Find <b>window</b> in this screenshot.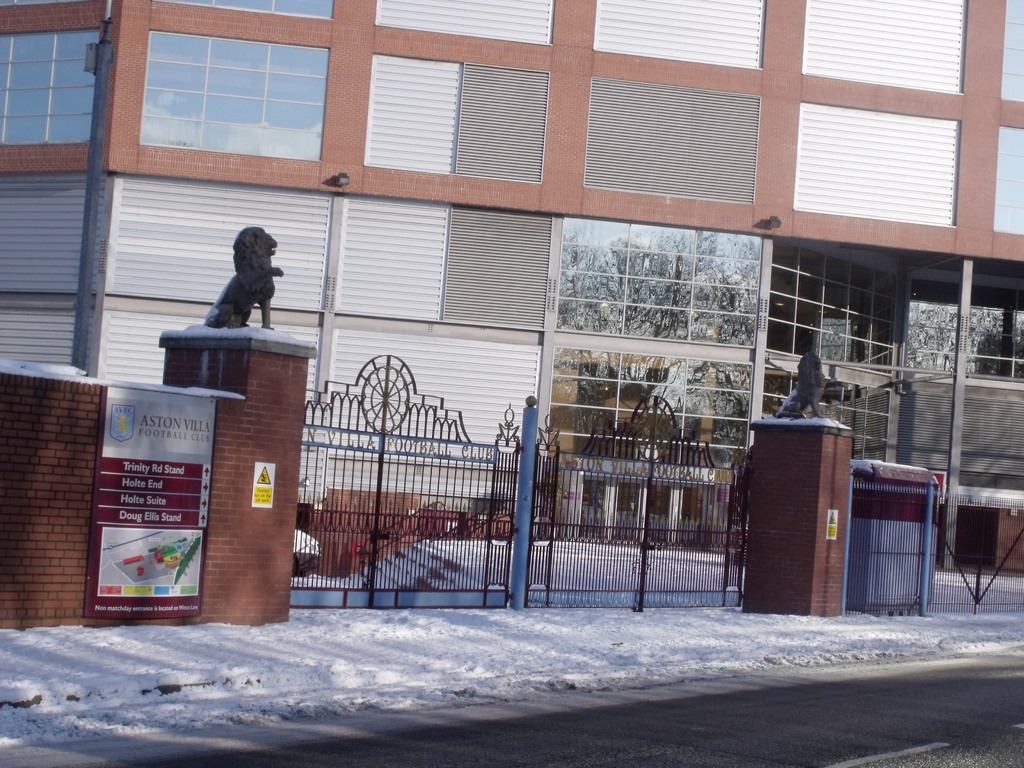
The bounding box for <b>window</b> is bbox=[169, 0, 335, 21].
